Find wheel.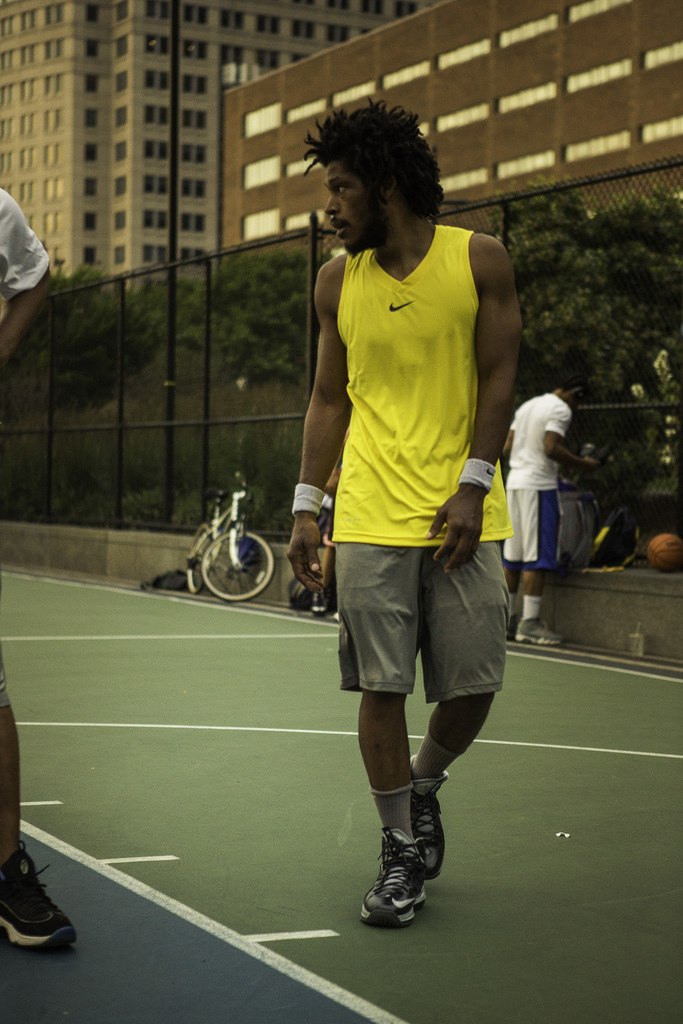
[x1=189, y1=524, x2=213, y2=591].
